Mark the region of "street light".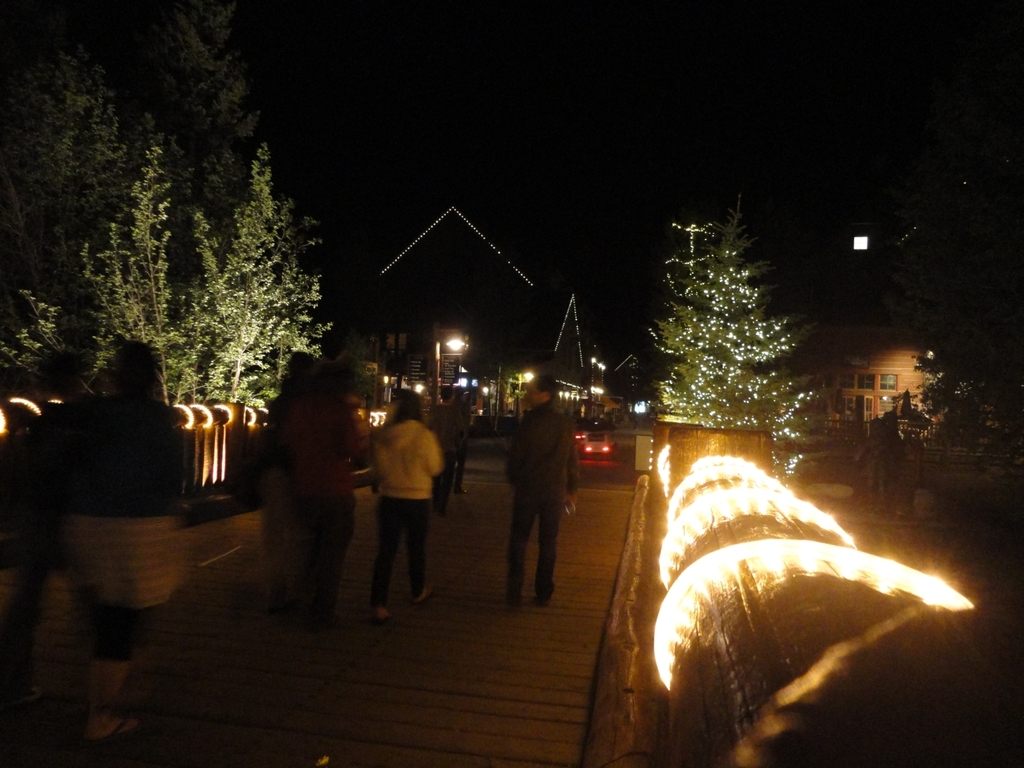
Region: 435 335 468 401.
